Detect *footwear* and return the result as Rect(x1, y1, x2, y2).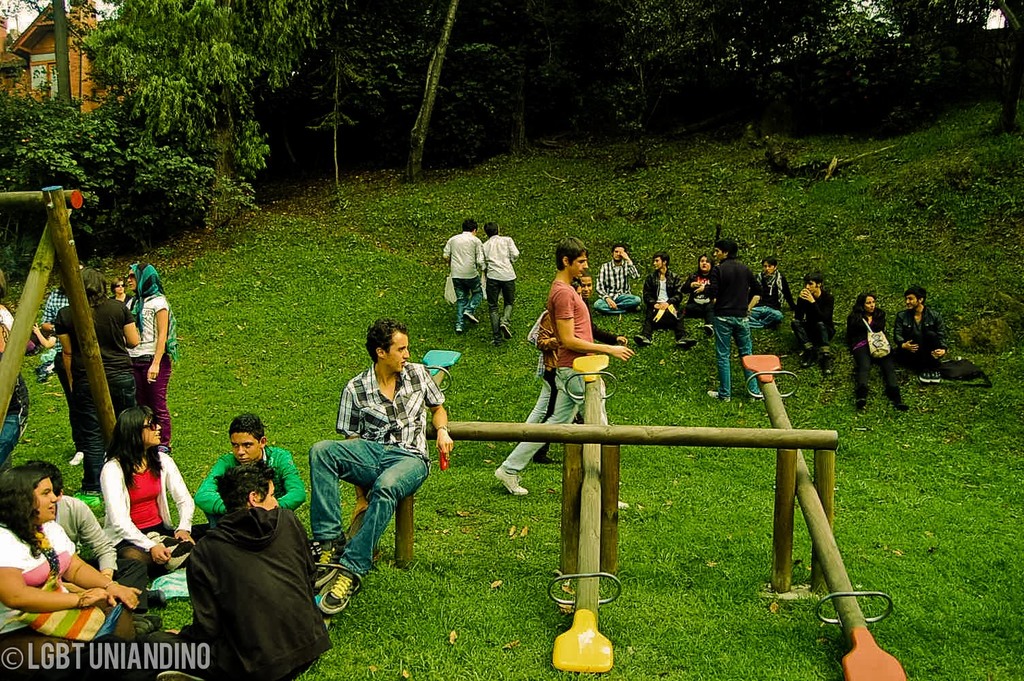
Rect(673, 336, 697, 348).
